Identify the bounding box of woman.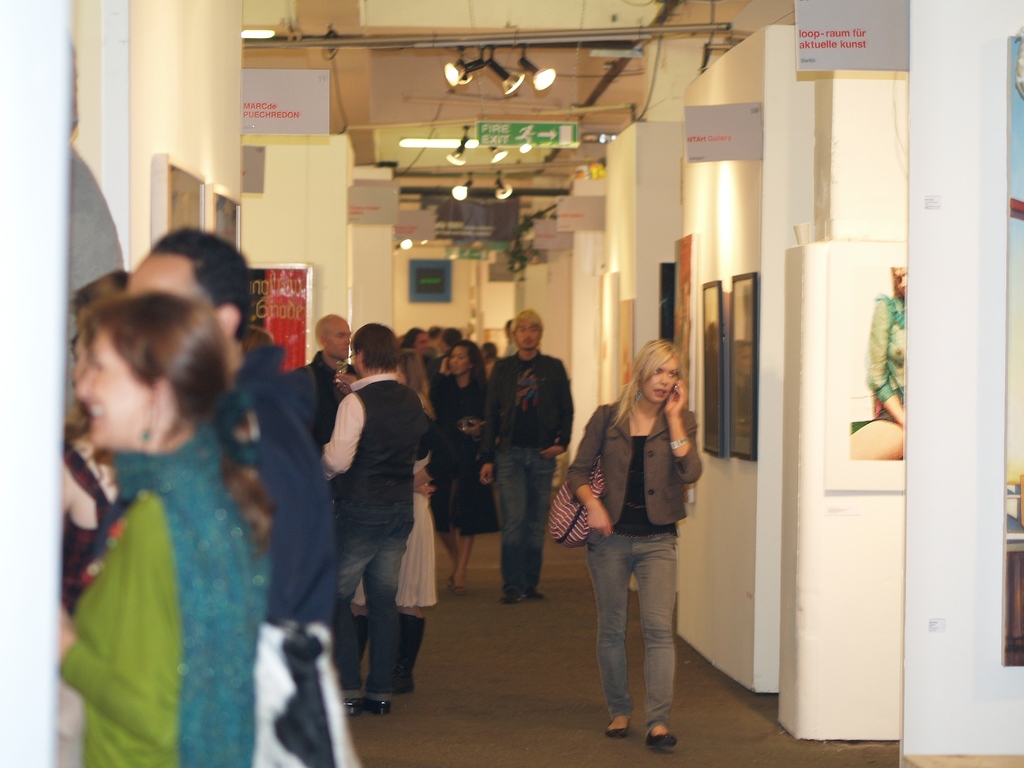
52:283:264:767.
